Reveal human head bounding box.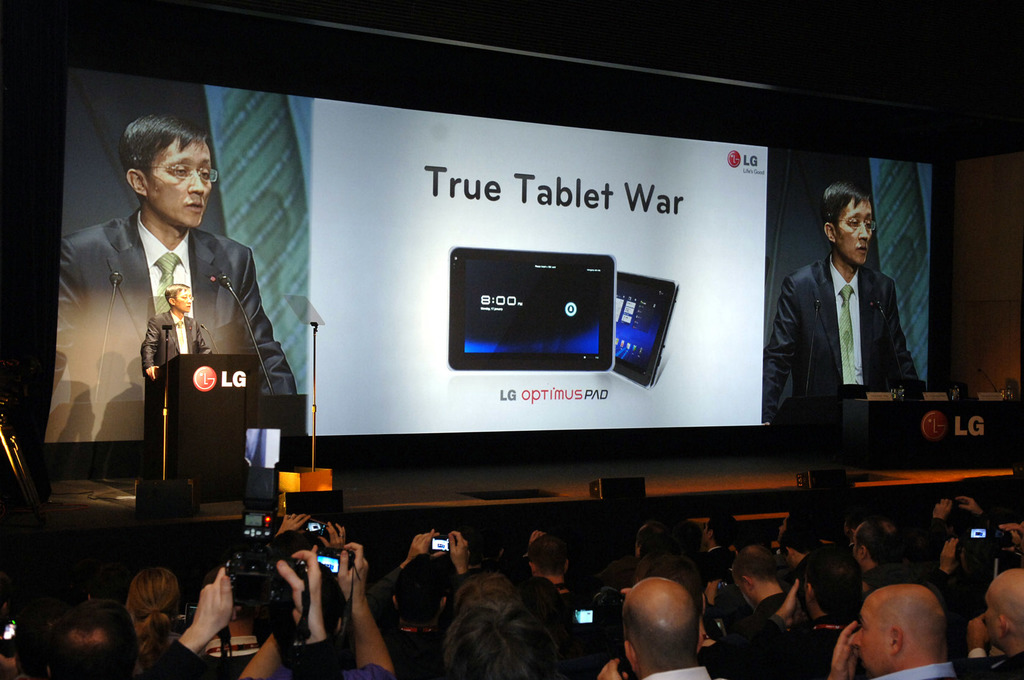
Revealed: 163:282:191:311.
